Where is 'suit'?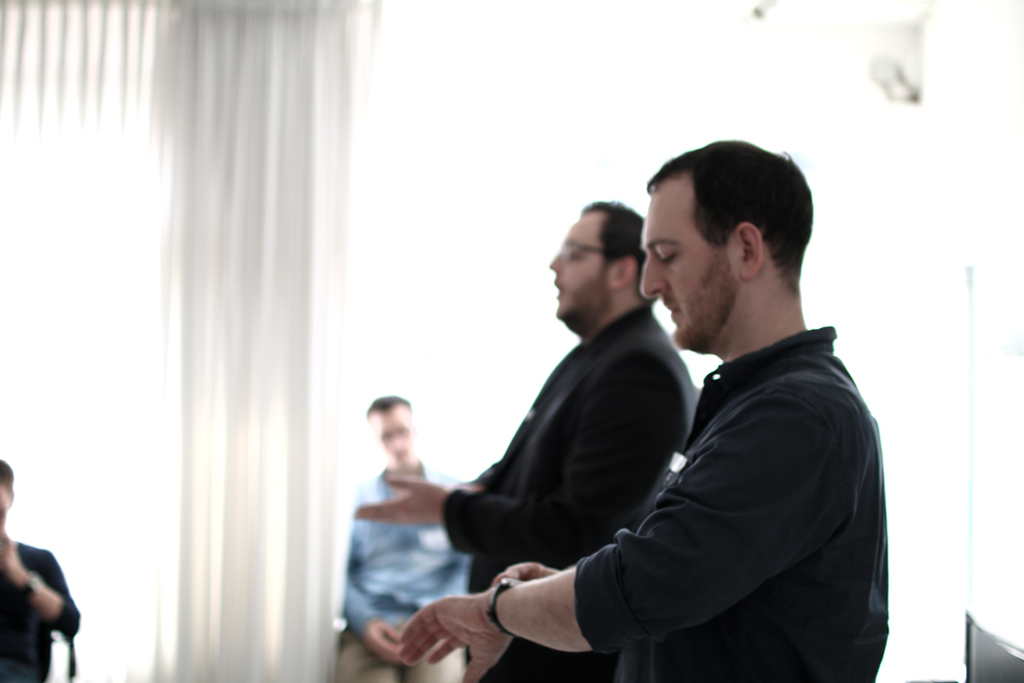
(457,212,750,677).
